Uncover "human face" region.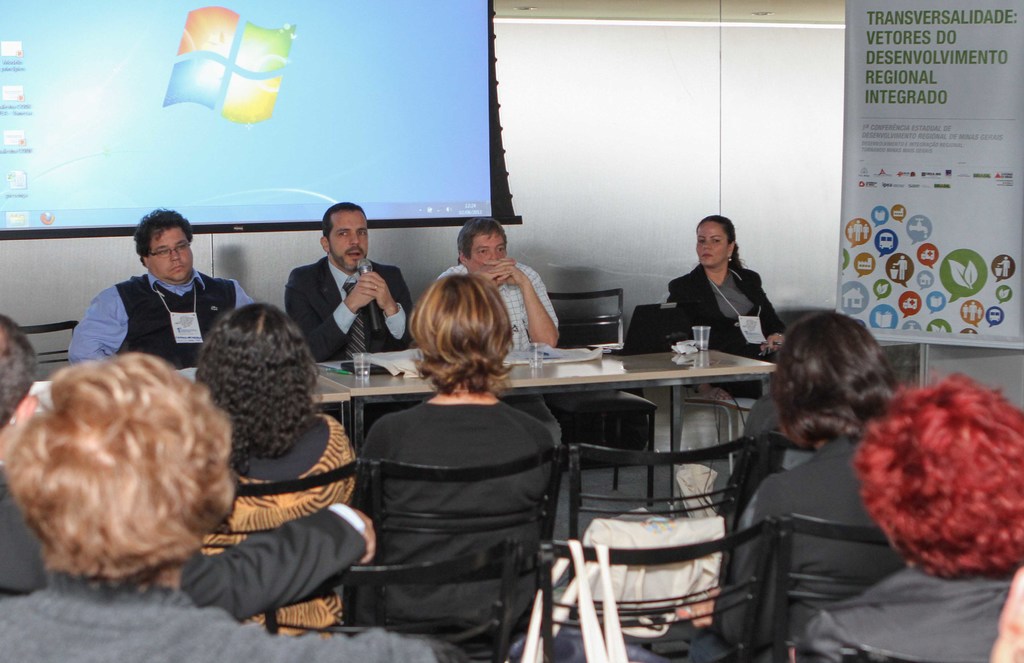
Uncovered: box=[692, 222, 729, 265].
